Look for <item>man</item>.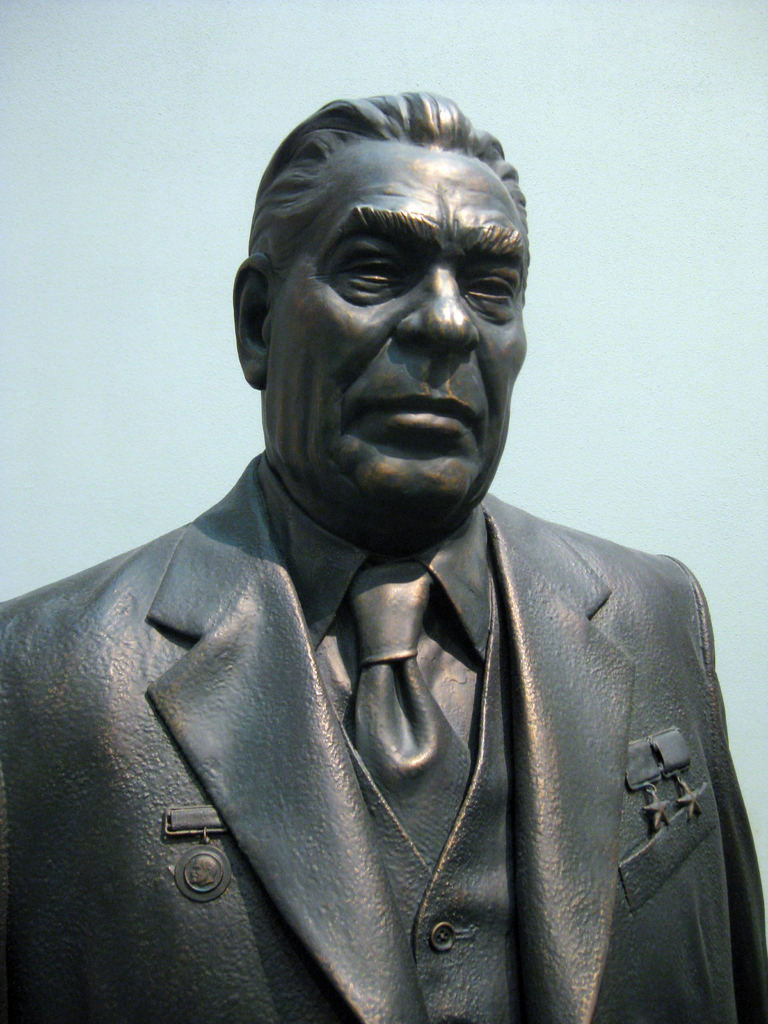
Found: x1=33, y1=58, x2=751, y2=1023.
